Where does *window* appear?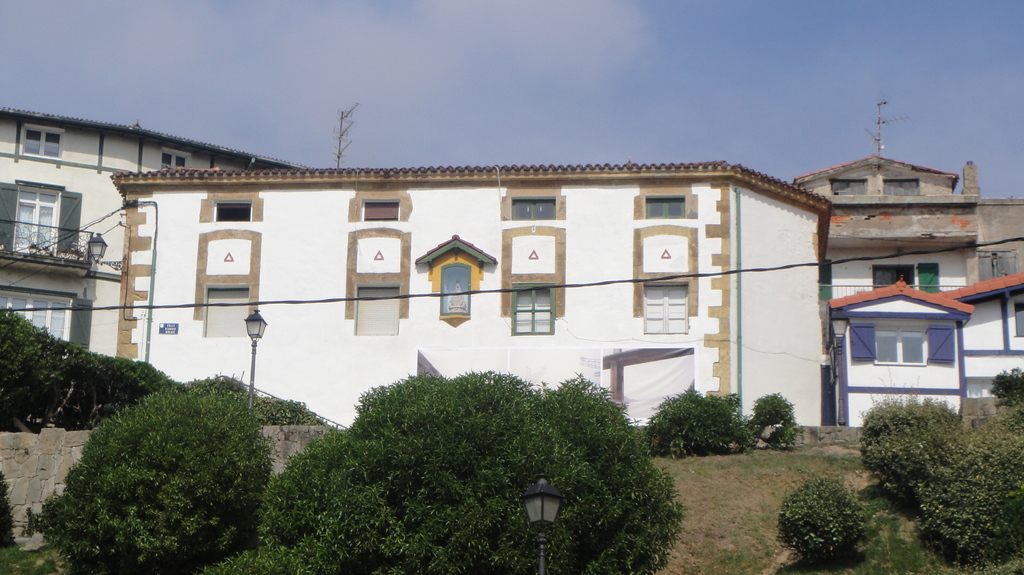
Appears at x1=881, y1=181, x2=920, y2=198.
